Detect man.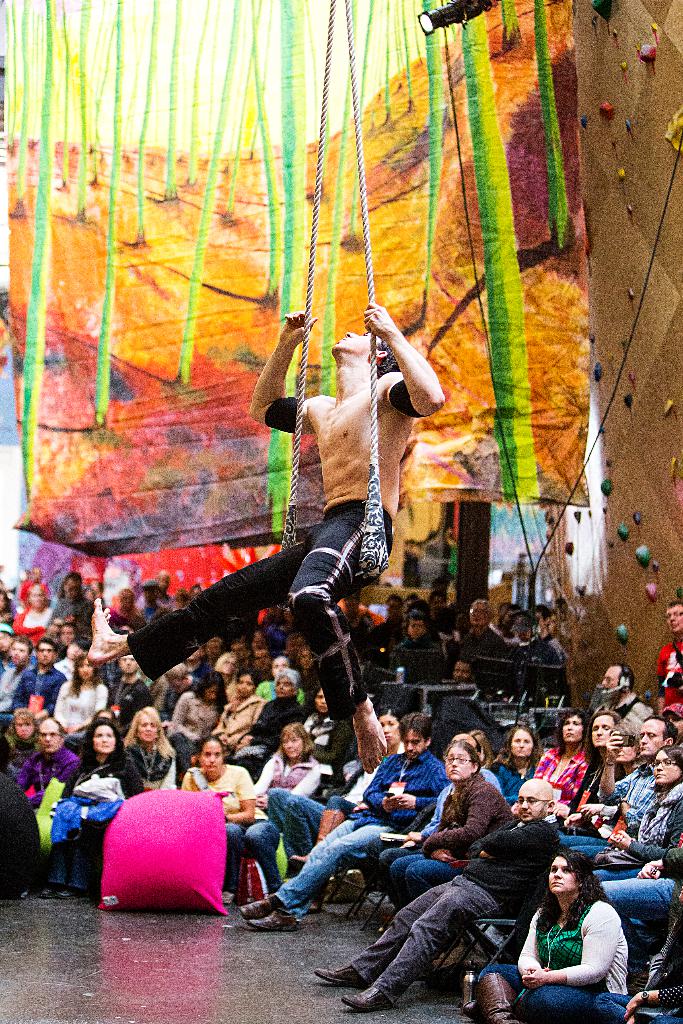
Detected at (240,712,452,932).
